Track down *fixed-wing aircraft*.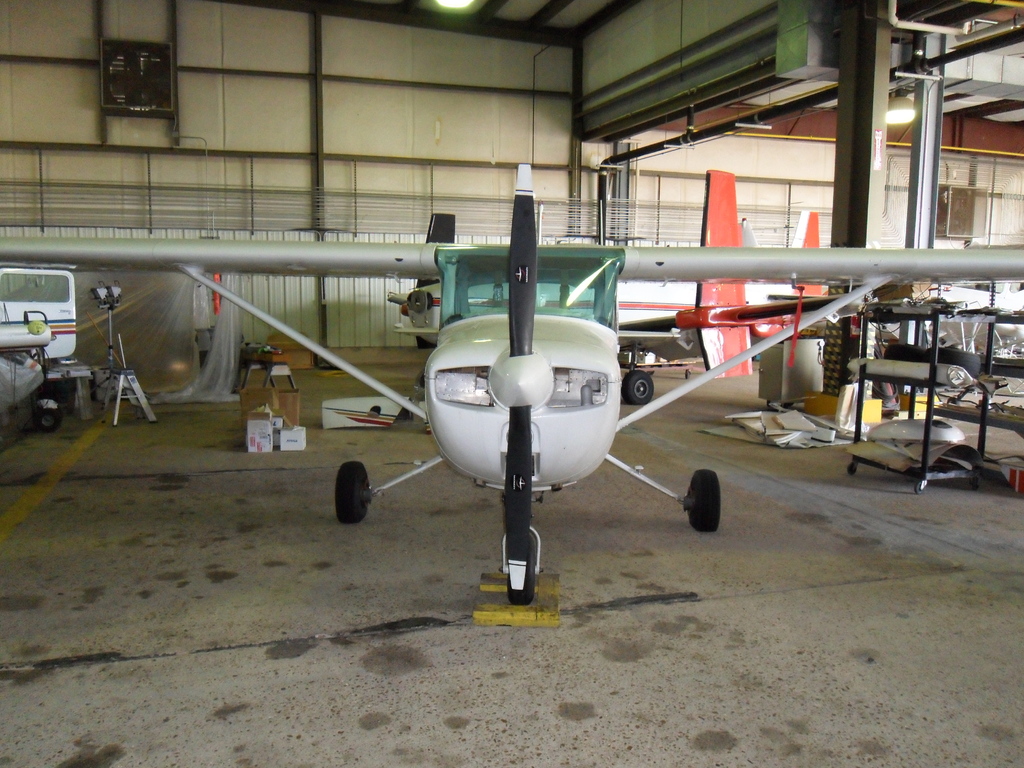
Tracked to box=[387, 168, 826, 385].
